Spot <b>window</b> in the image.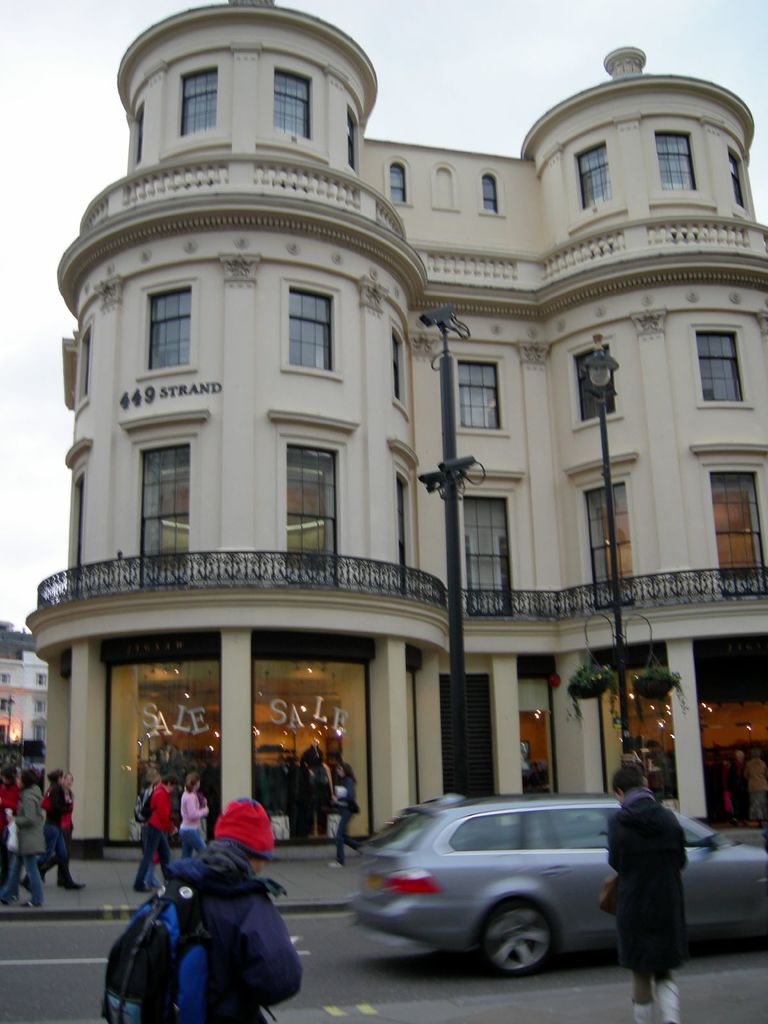
<b>window</b> found at bbox(649, 129, 700, 191).
